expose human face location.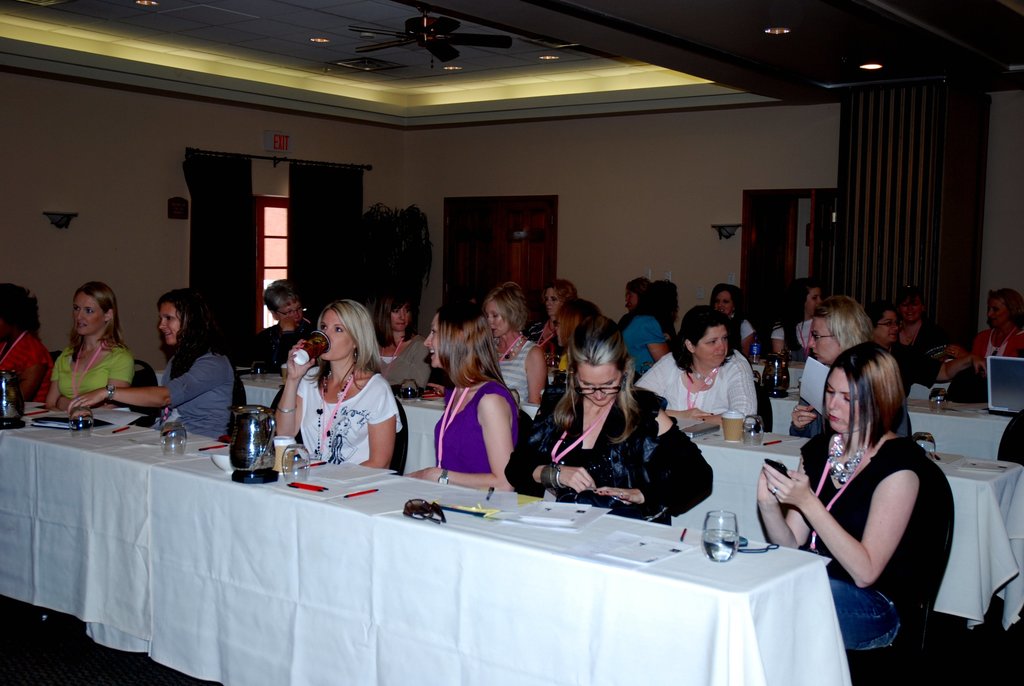
Exposed at region(710, 289, 734, 317).
